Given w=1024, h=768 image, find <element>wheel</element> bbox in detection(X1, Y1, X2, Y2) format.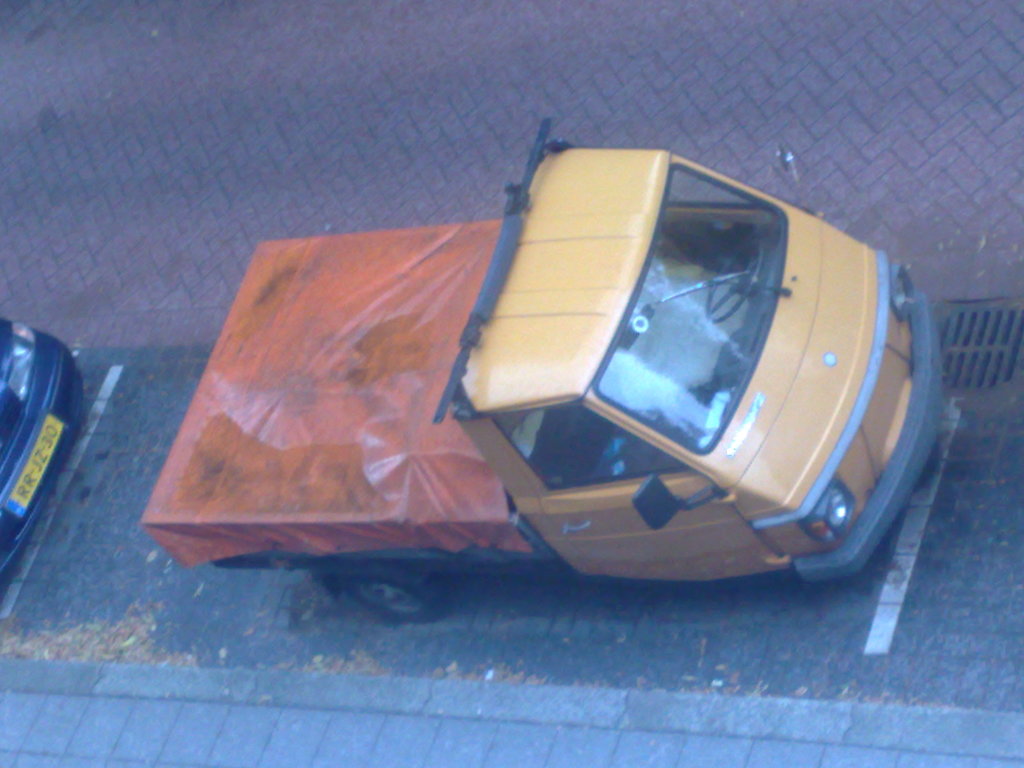
detection(708, 236, 760, 323).
